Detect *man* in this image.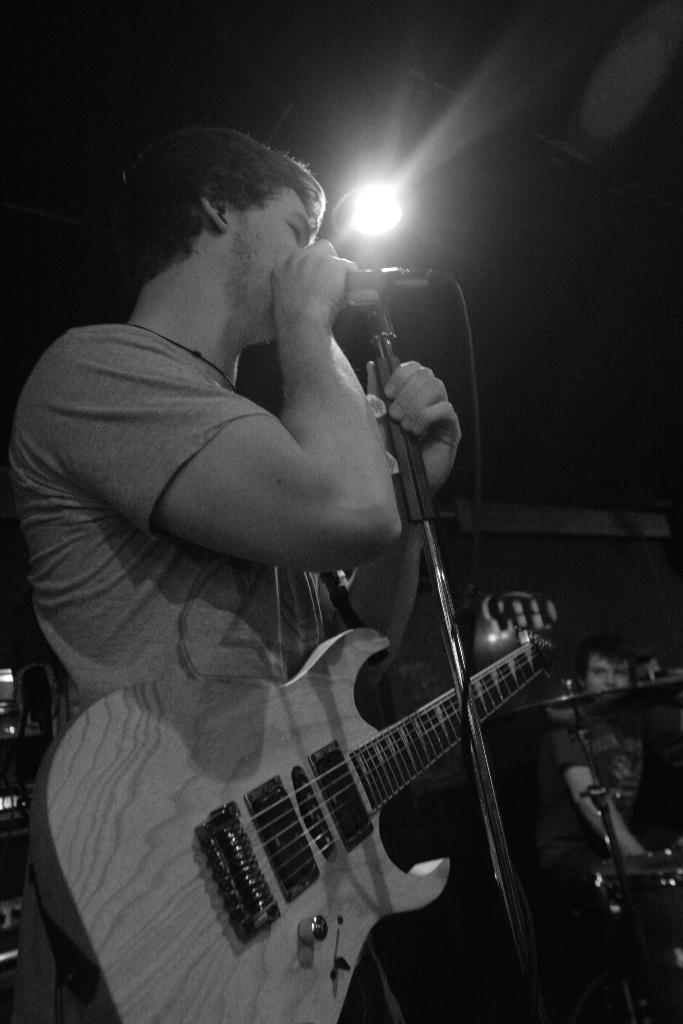
Detection: l=42, t=95, r=559, b=1023.
